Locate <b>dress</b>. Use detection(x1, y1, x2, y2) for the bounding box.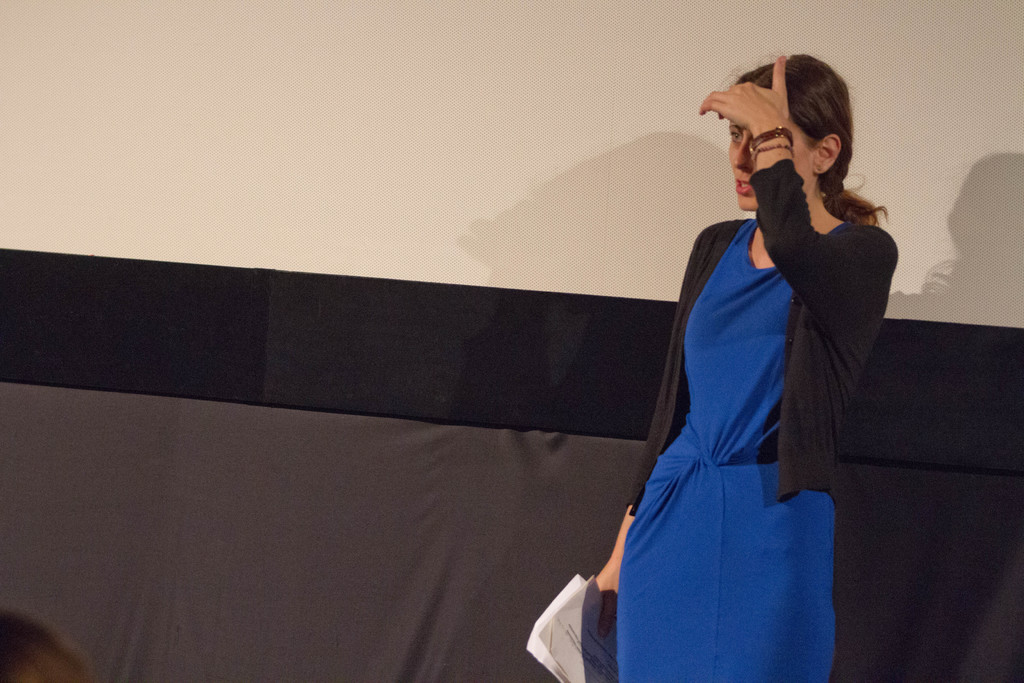
detection(642, 124, 883, 616).
